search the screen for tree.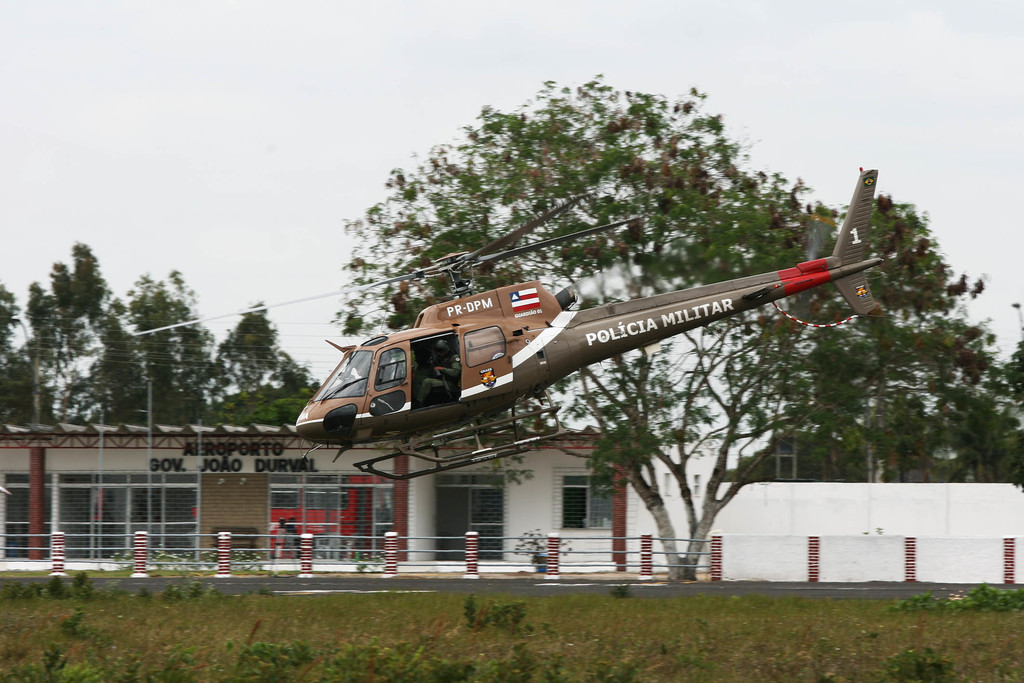
Found at {"left": 0, "top": 242, "right": 153, "bottom": 427}.
